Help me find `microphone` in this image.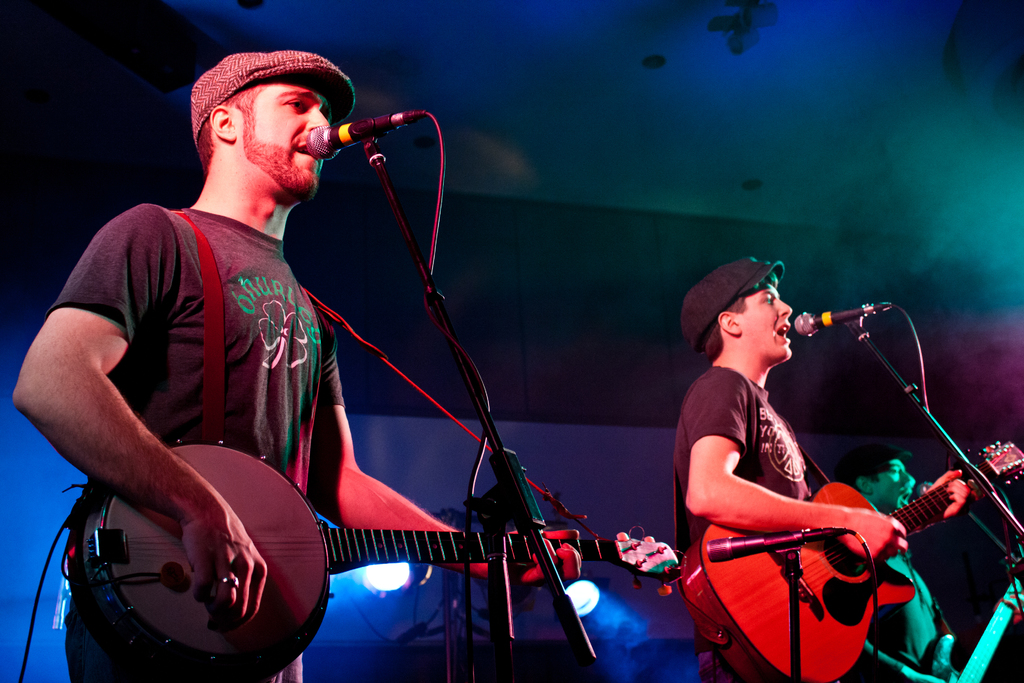
Found it: BBox(784, 304, 899, 340).
